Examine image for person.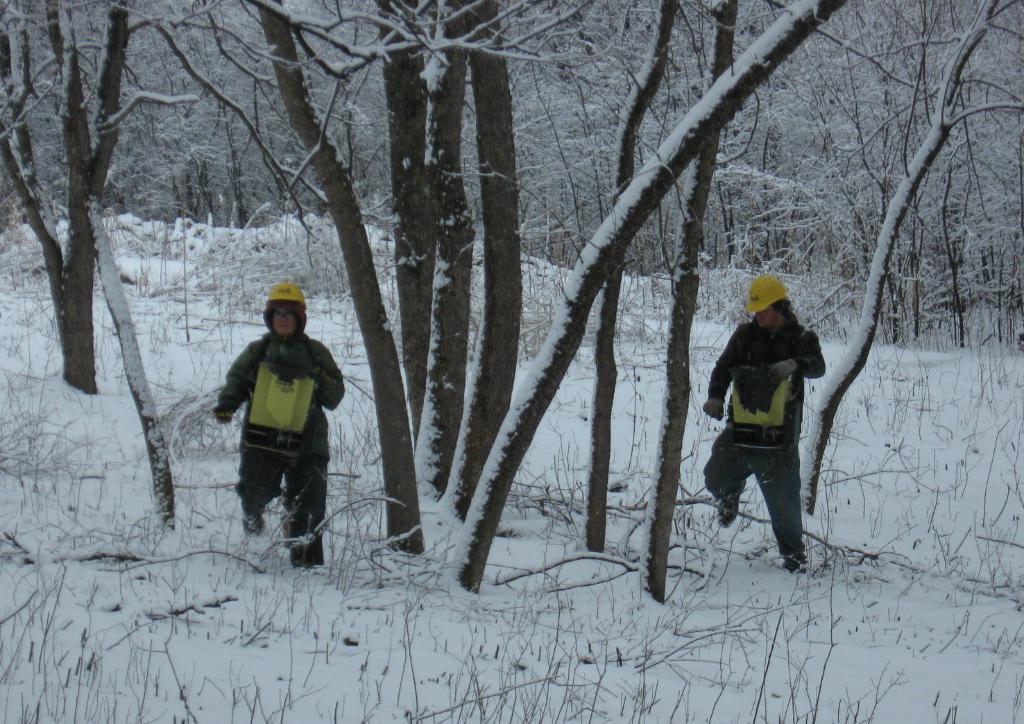
Examination result: detection(214, 279, 332, 569).
